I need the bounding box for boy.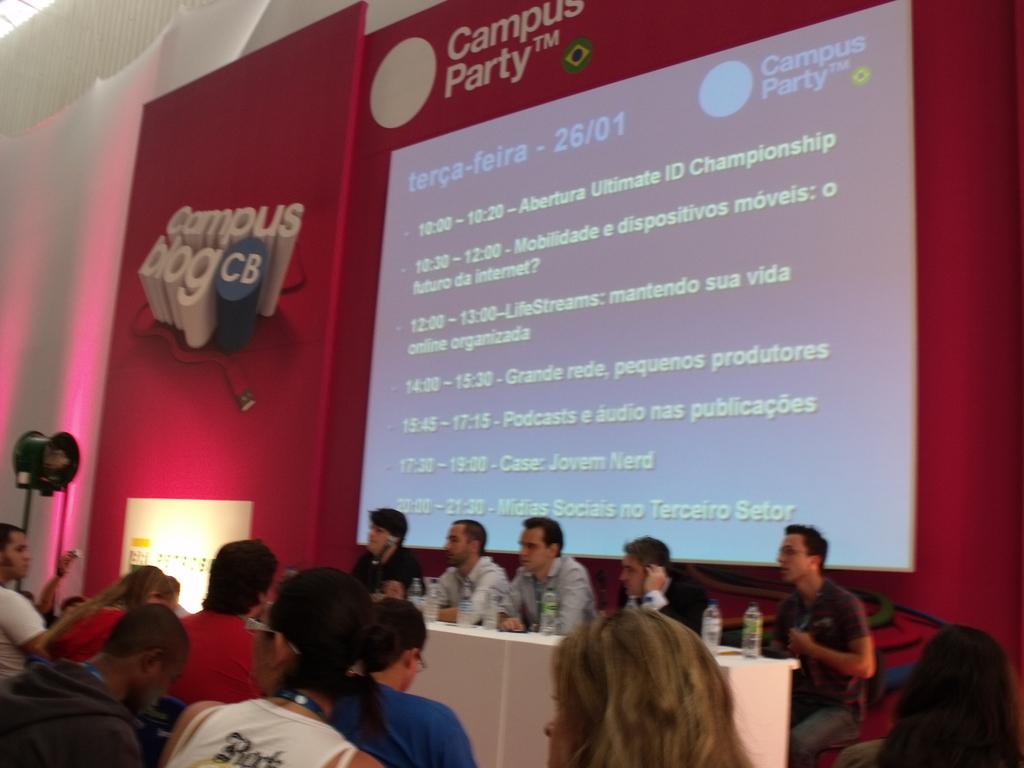
Here it is: {"x1": 0, "y1": 526, "x2": 91, "y2": 682}.
